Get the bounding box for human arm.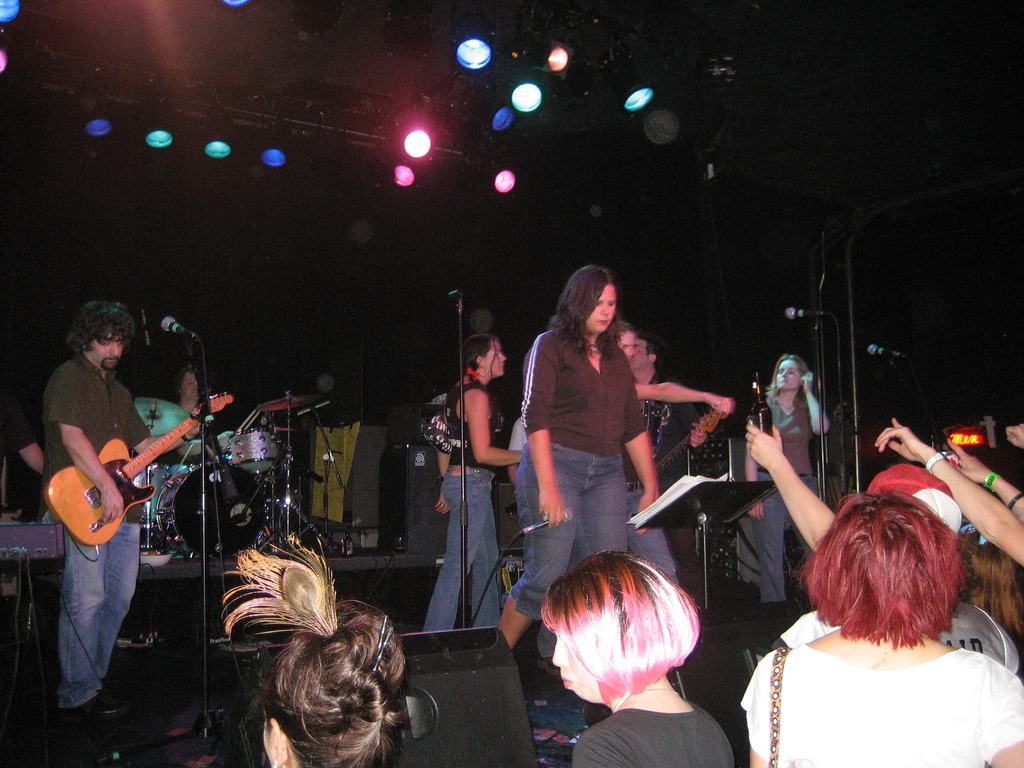
left=868, top=417, right=1023, bottom=570.
